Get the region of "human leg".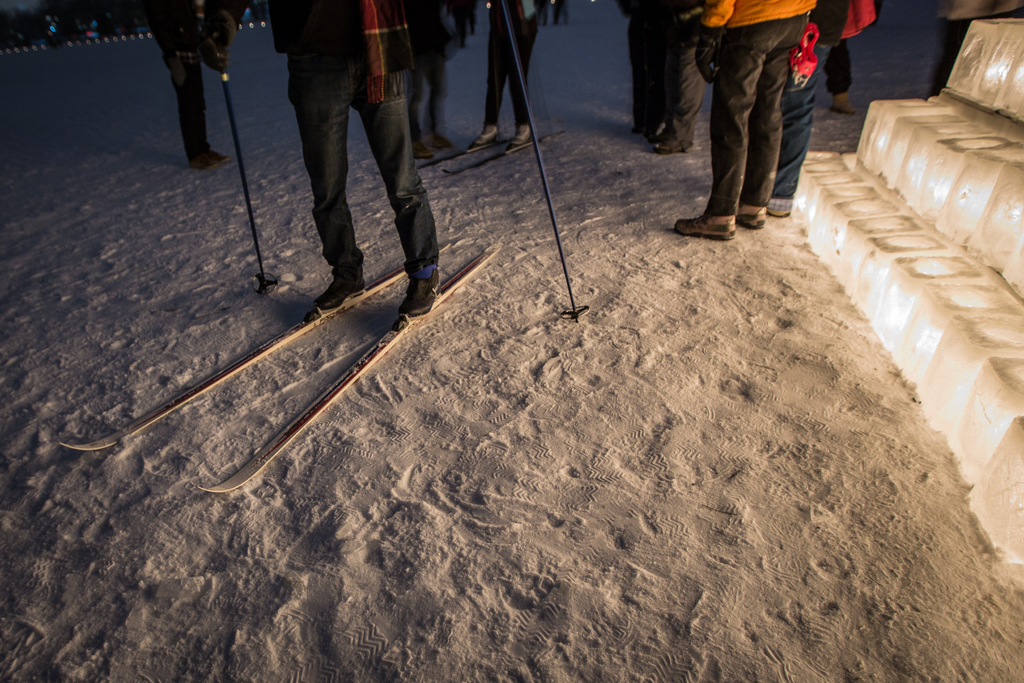
[787,71,810,218].
